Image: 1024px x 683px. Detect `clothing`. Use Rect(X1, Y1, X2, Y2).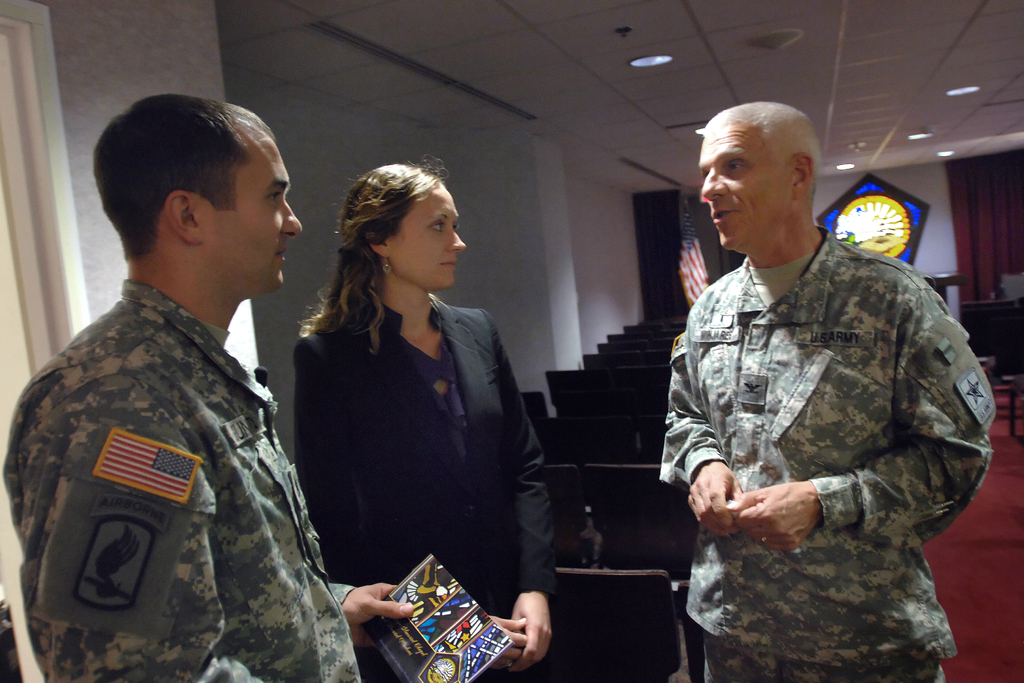
Rect(295, 297, 560, 677).
